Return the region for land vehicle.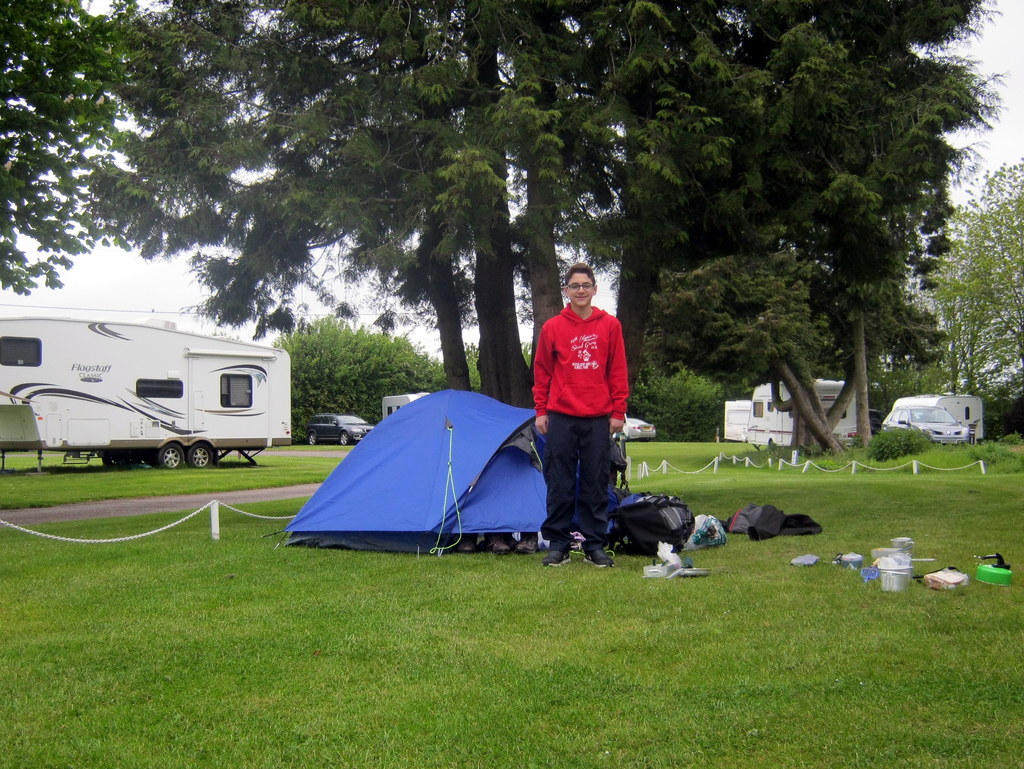
<bbox>33, 315, 314, 483</bbox>.
